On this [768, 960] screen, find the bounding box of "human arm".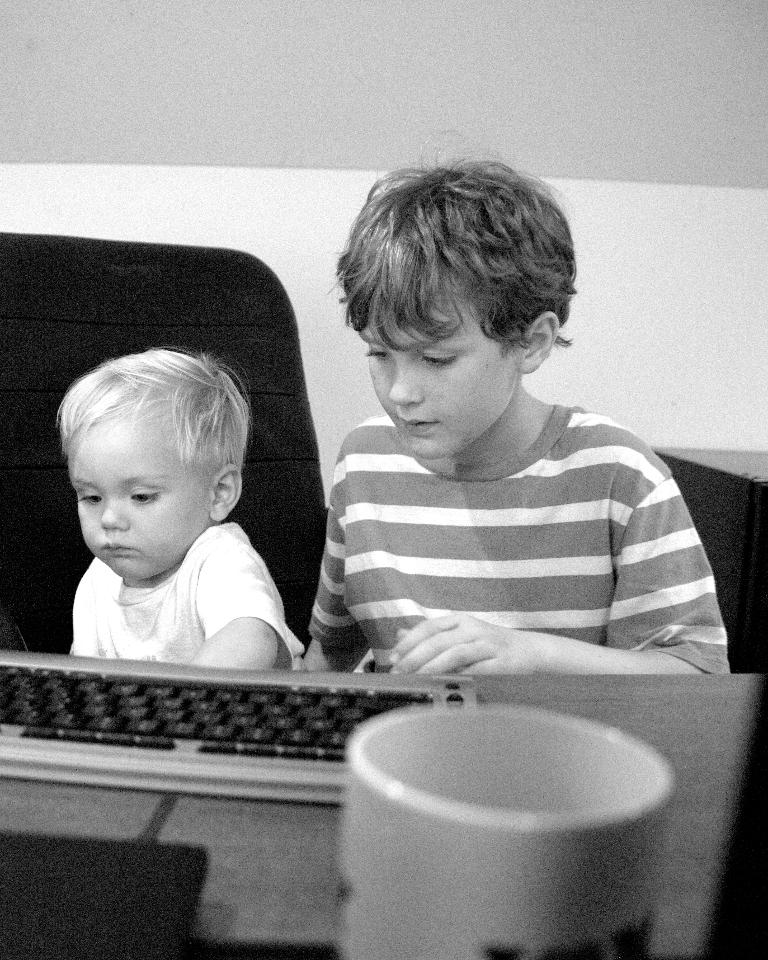
Bounding box: box(392, 439, 732, 676).
